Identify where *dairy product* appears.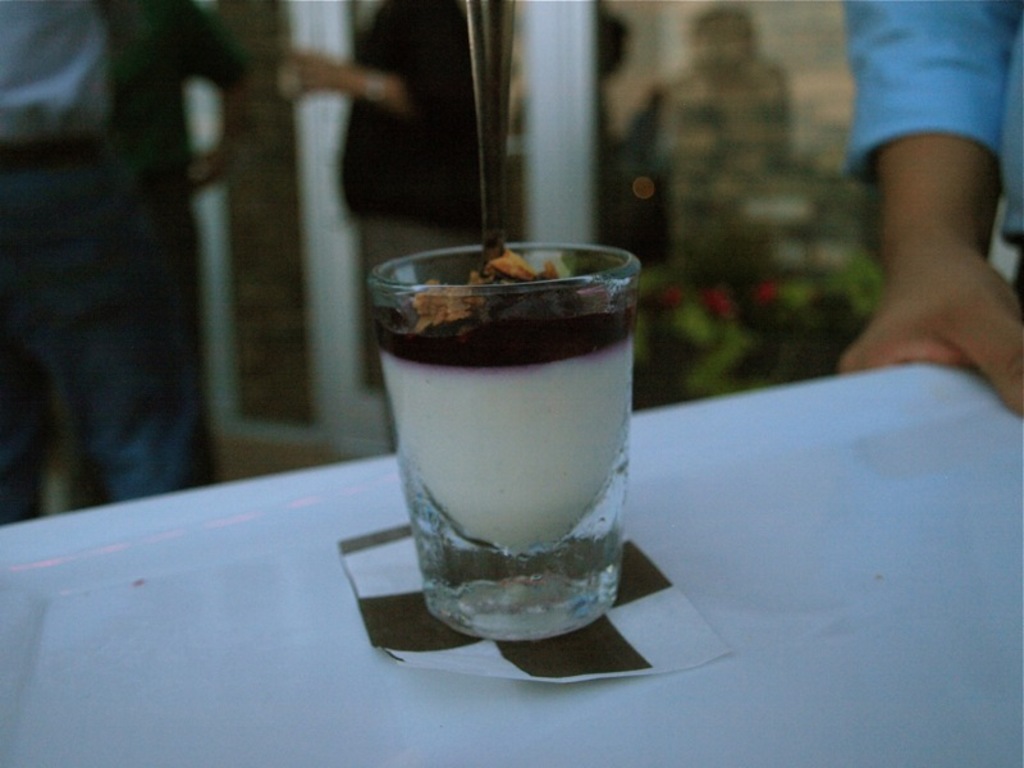
Appears at [362,242,644,582].
